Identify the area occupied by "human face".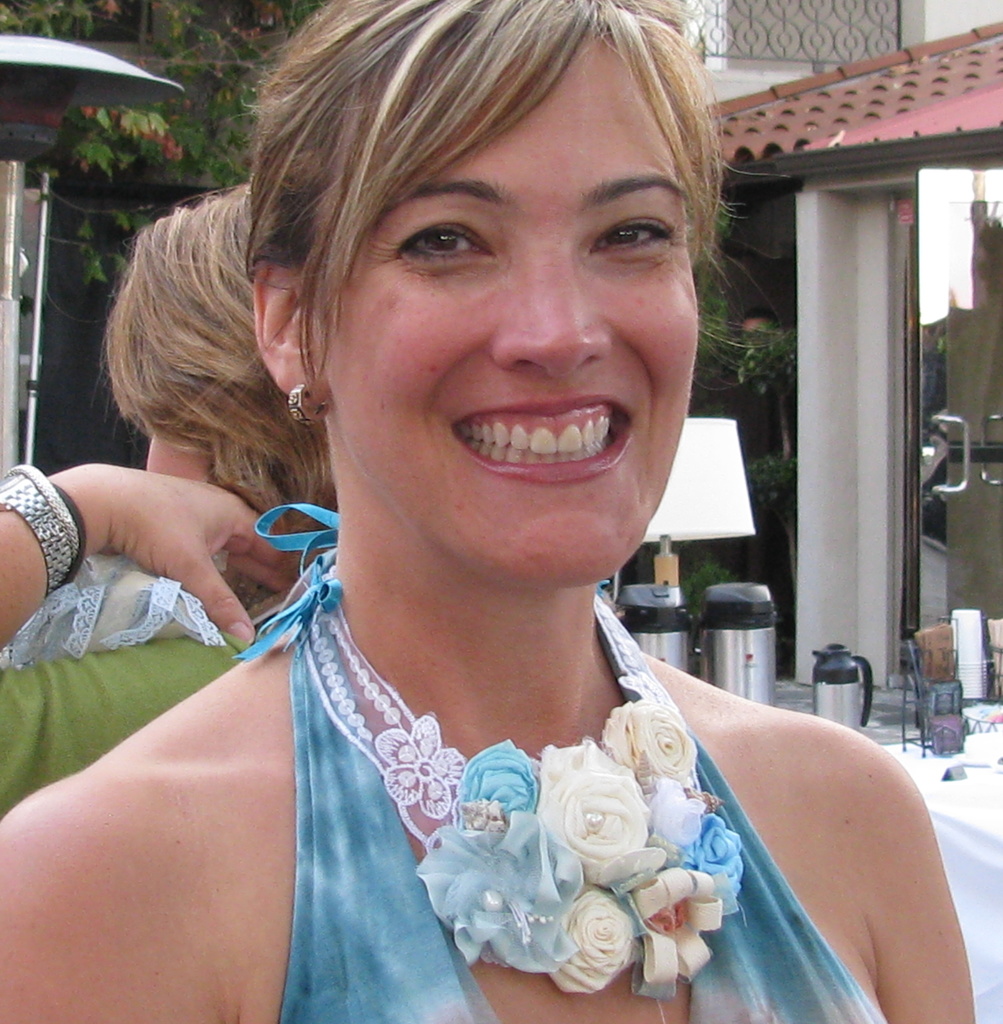
Area: Rect(313, 32, 694, 586).
